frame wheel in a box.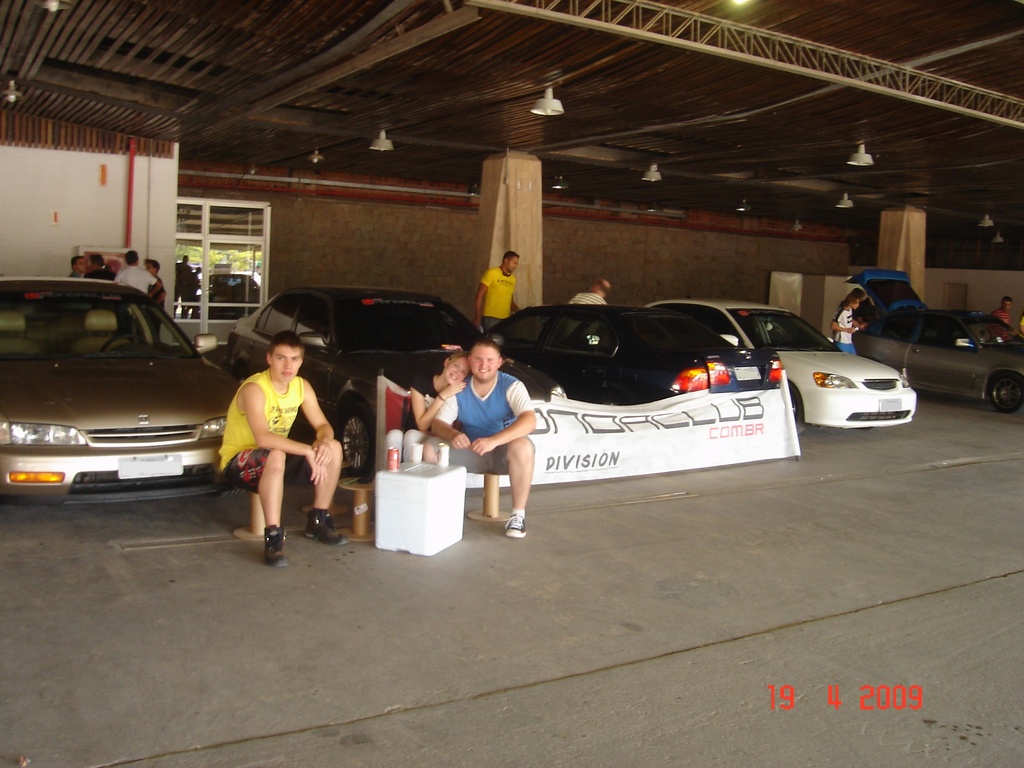
box=[335, 393, 371, 465].
